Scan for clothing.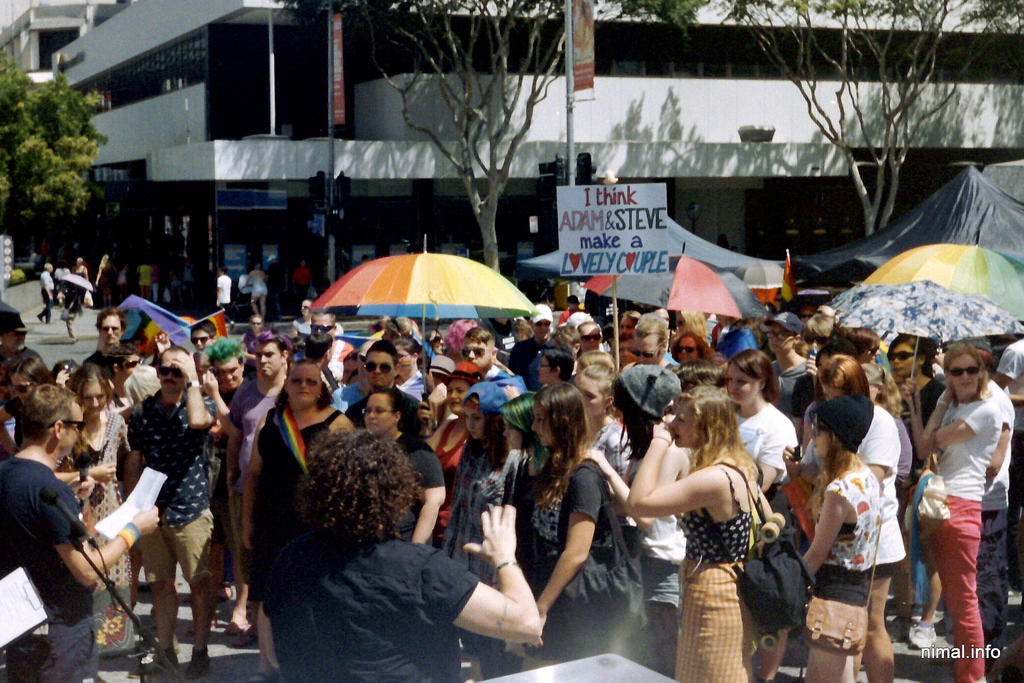
Scan result: rect(582, 415, 627, 486).
